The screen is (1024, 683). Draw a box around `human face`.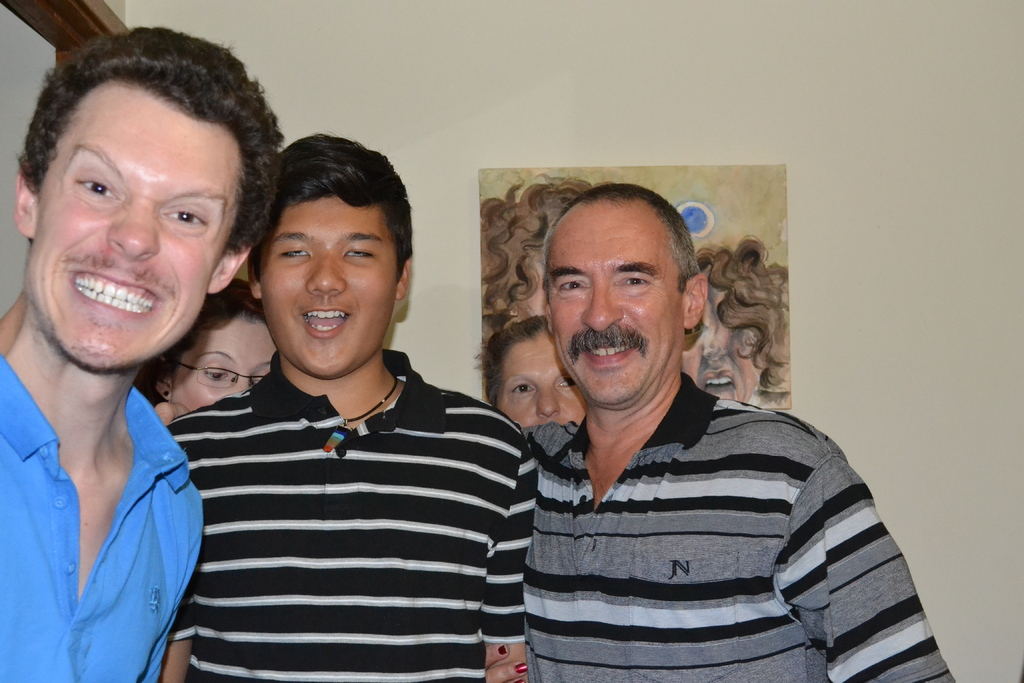
{"left": 545, "top": 198, "right": 675, "bottom": 409}.
